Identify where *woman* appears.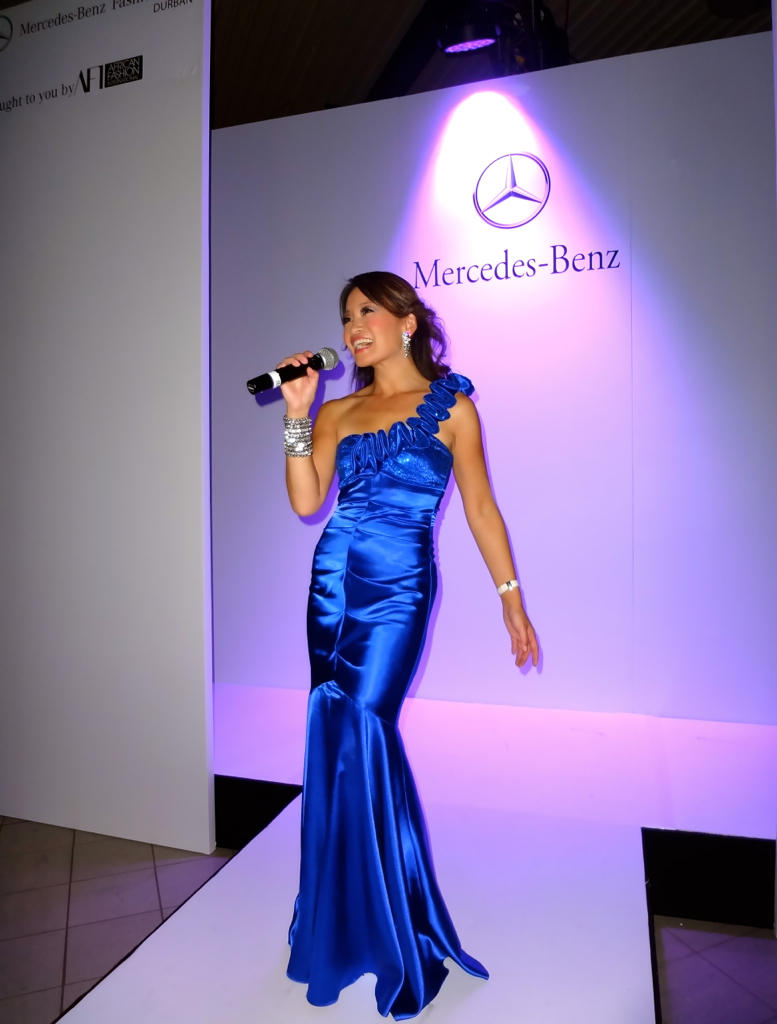
Appears at {"x1": 269, "y1": 264, "x2": 535, "y2": 1023}.
